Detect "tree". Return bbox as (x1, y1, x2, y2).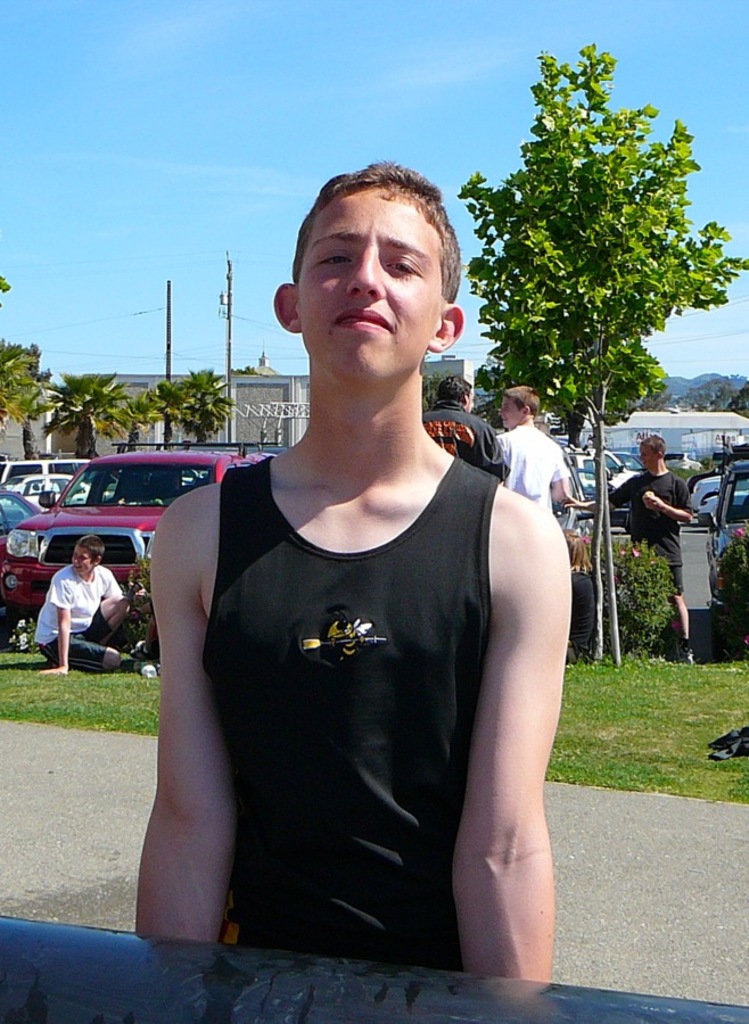
(0, 337, 60, 461).
